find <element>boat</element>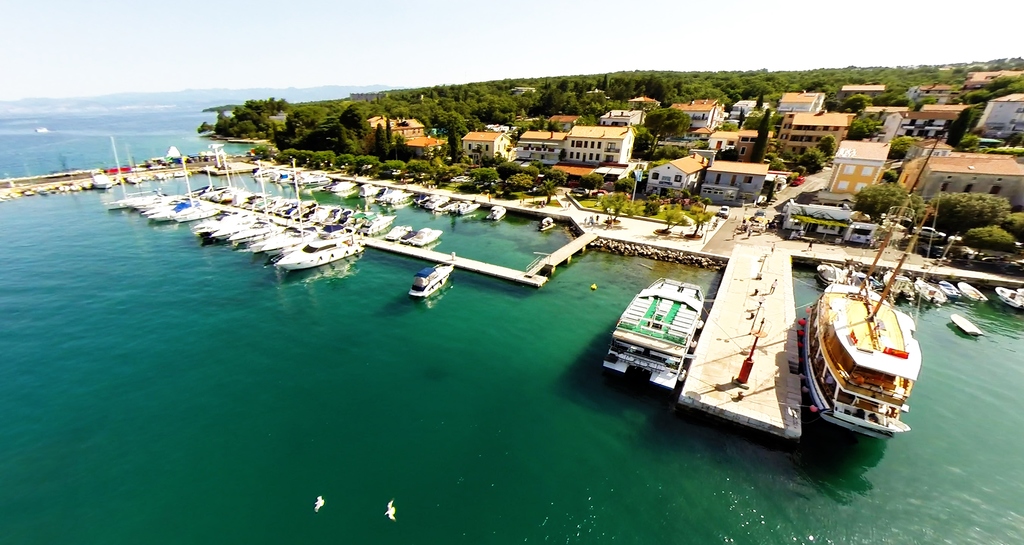
(x1=394, y1=227, x2=414, y2=246)
